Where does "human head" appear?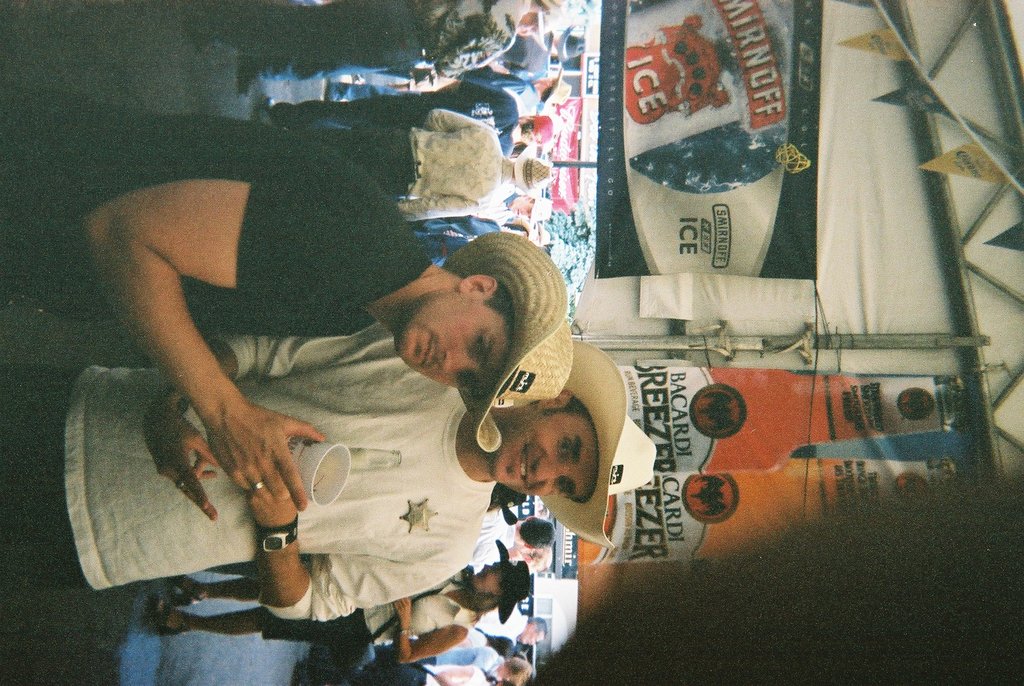
Appears at pyautogui.locateOnScreen(515, 161, 545, 186).
